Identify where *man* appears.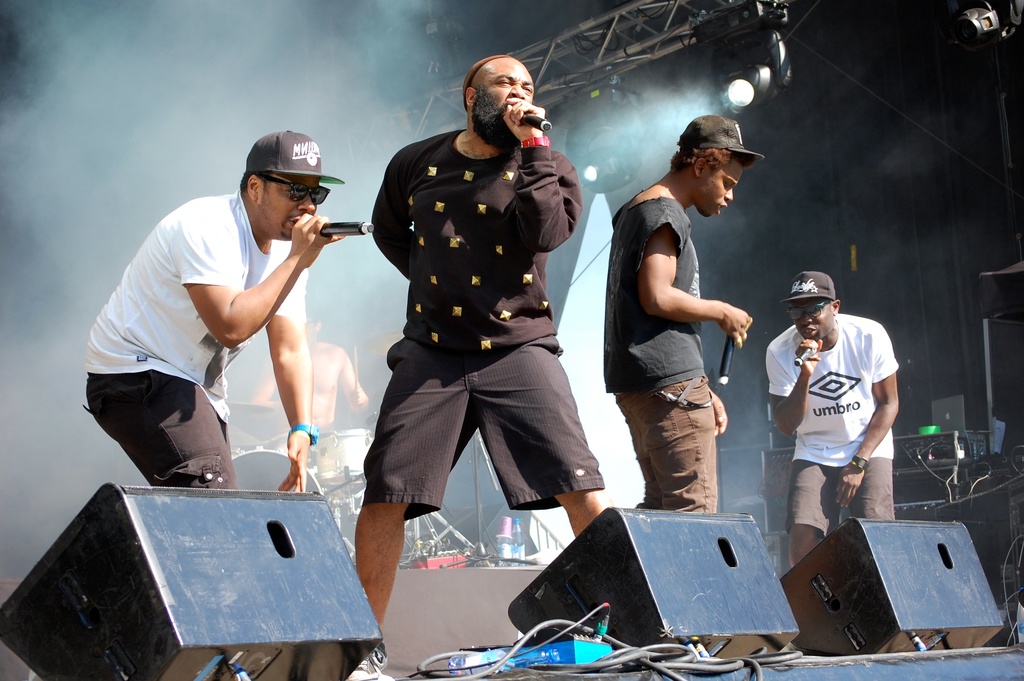
Appears at rect(755, 269, 896, 555).
